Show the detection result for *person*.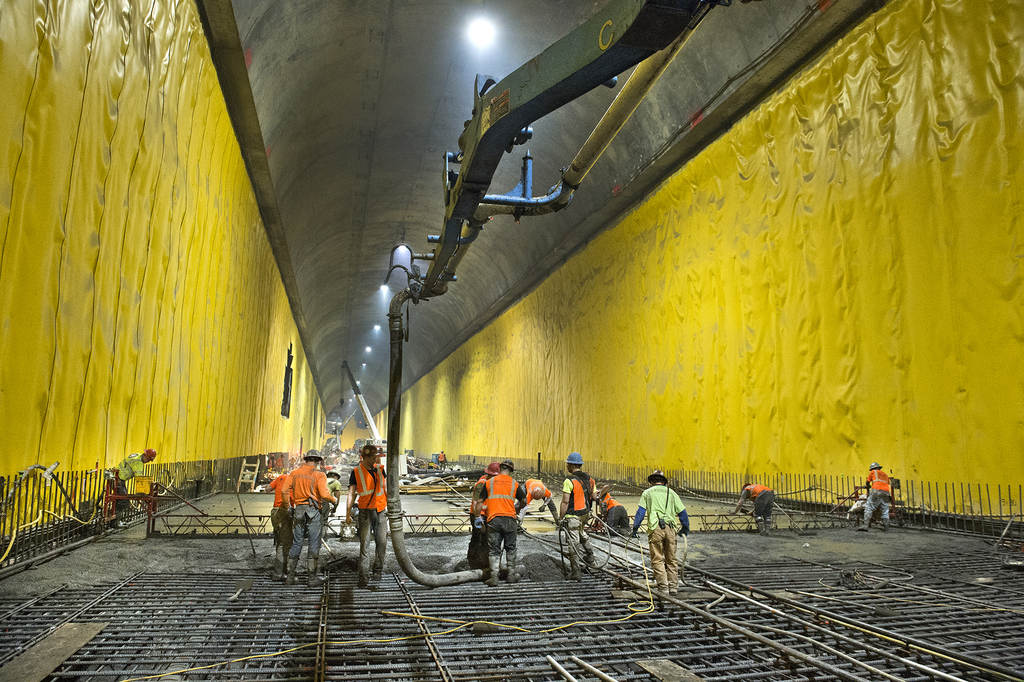
pyautogui.locateOnScreen(465, 464, 500, 566).
